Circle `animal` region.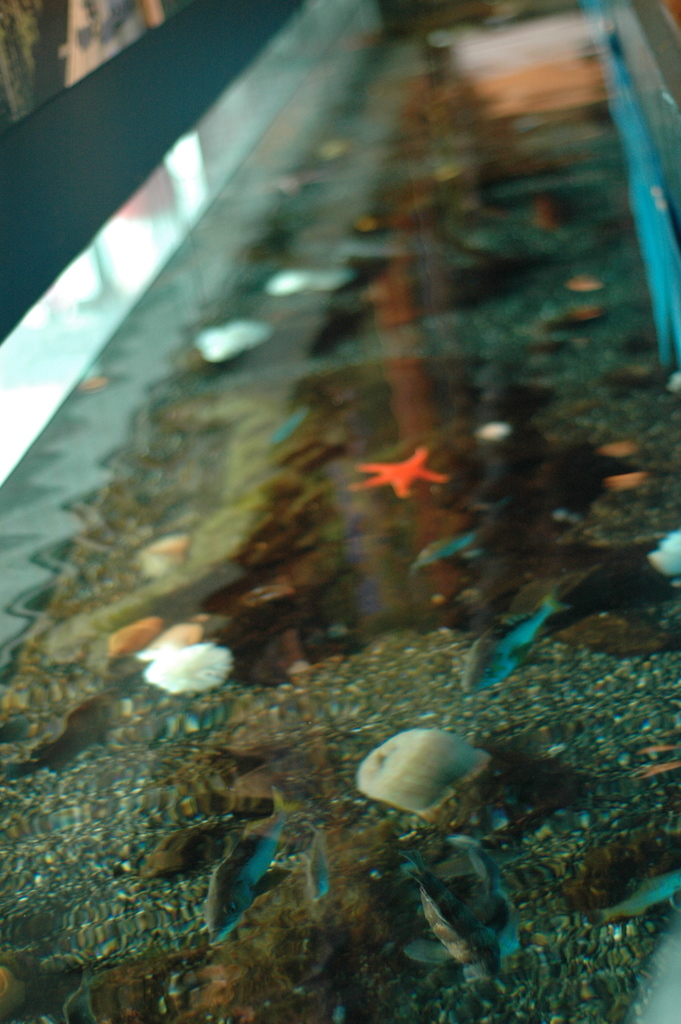
Region: (459, 603, 561, 689).
